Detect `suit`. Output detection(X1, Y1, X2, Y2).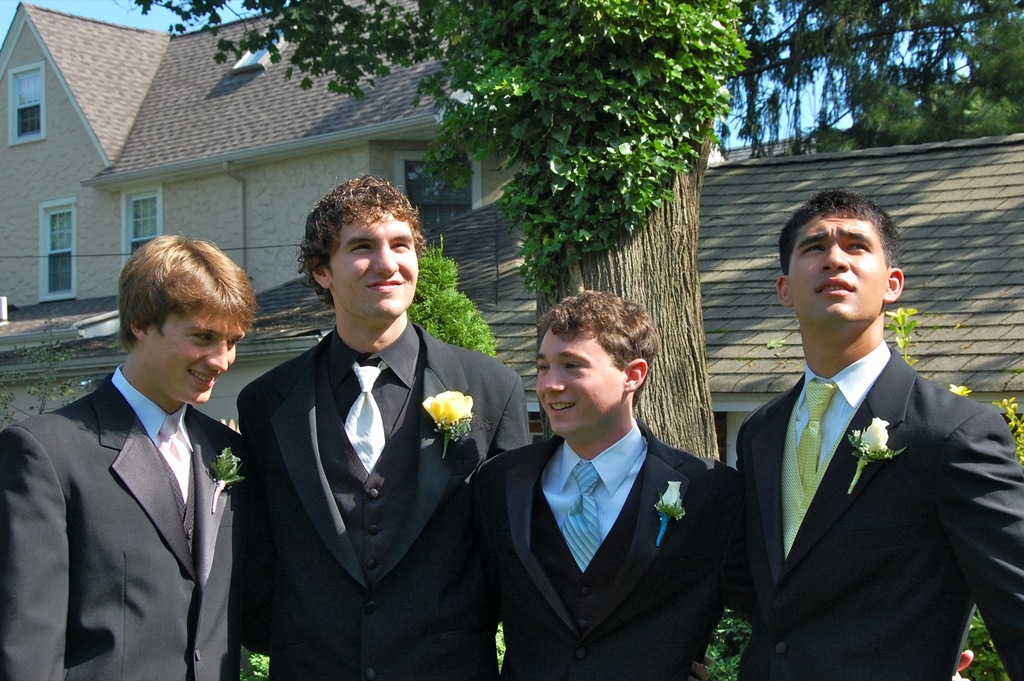
detection(0, 365, 273, 680).
